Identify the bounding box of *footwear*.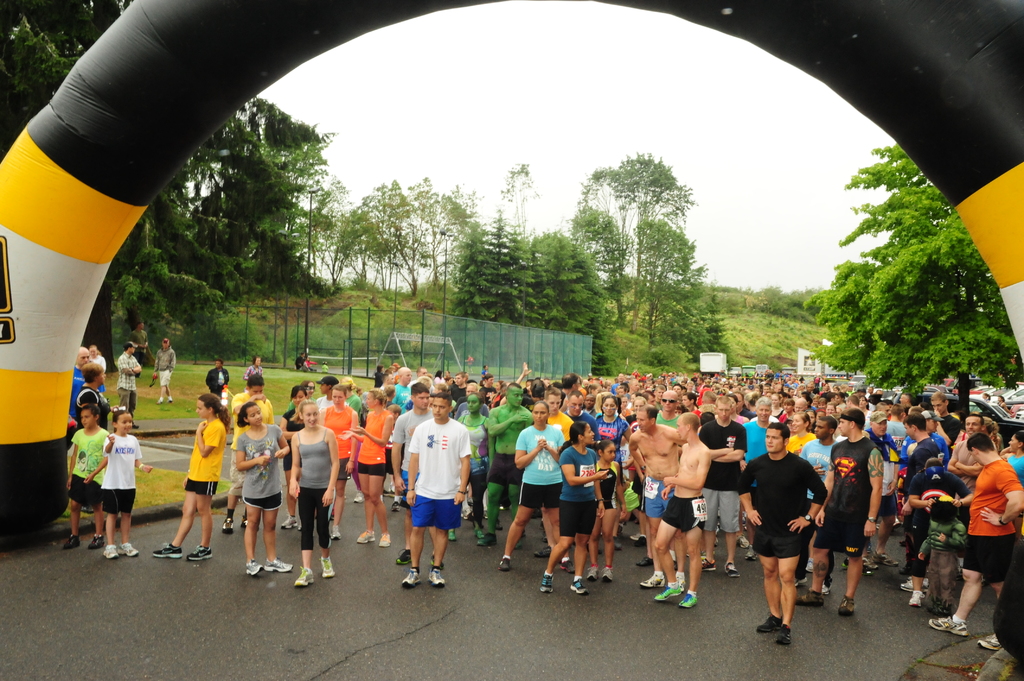
bbox(535, 545, 554, 559).
